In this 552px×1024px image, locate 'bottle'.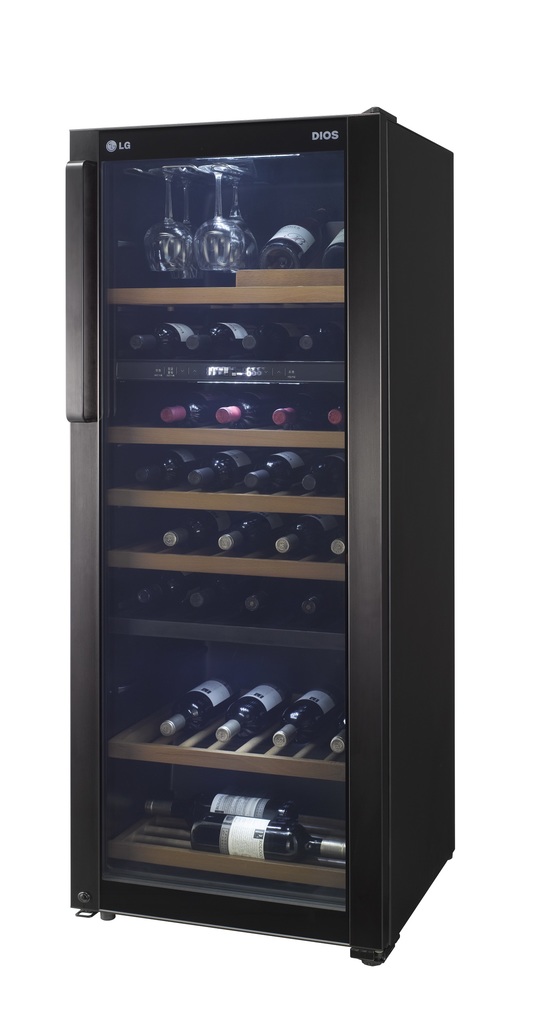
Bounding box: (left=299, top=452, right=349, bottom=488).
